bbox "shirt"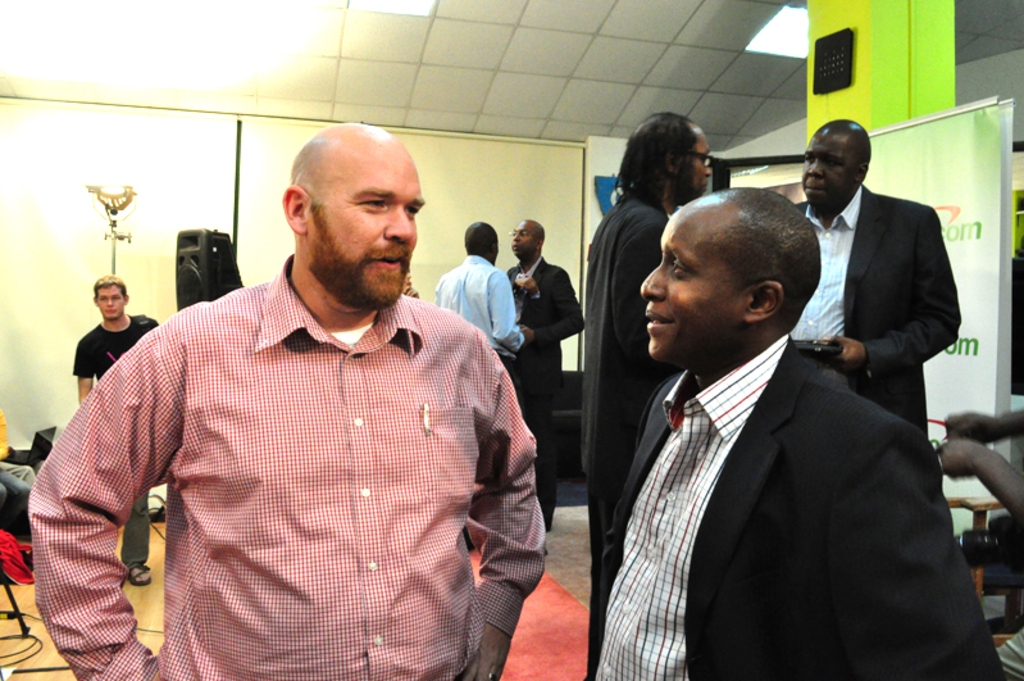
box(588, 330, 788, 680)
